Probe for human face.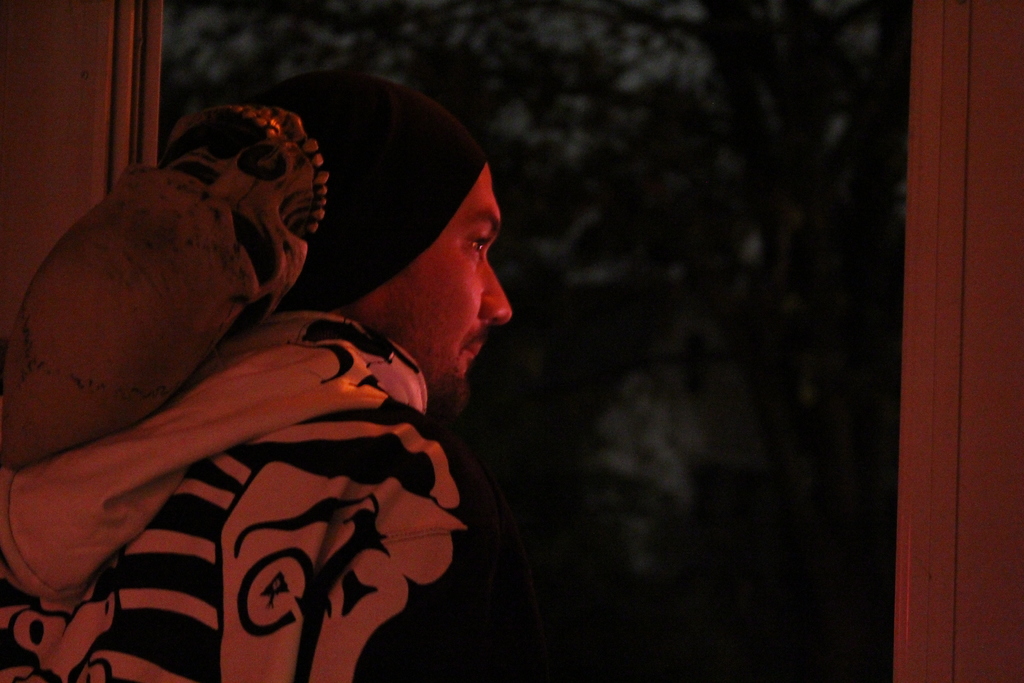
Probe result: {"left": 380, "top": 158, "right": 511, "bottom": 404}.
